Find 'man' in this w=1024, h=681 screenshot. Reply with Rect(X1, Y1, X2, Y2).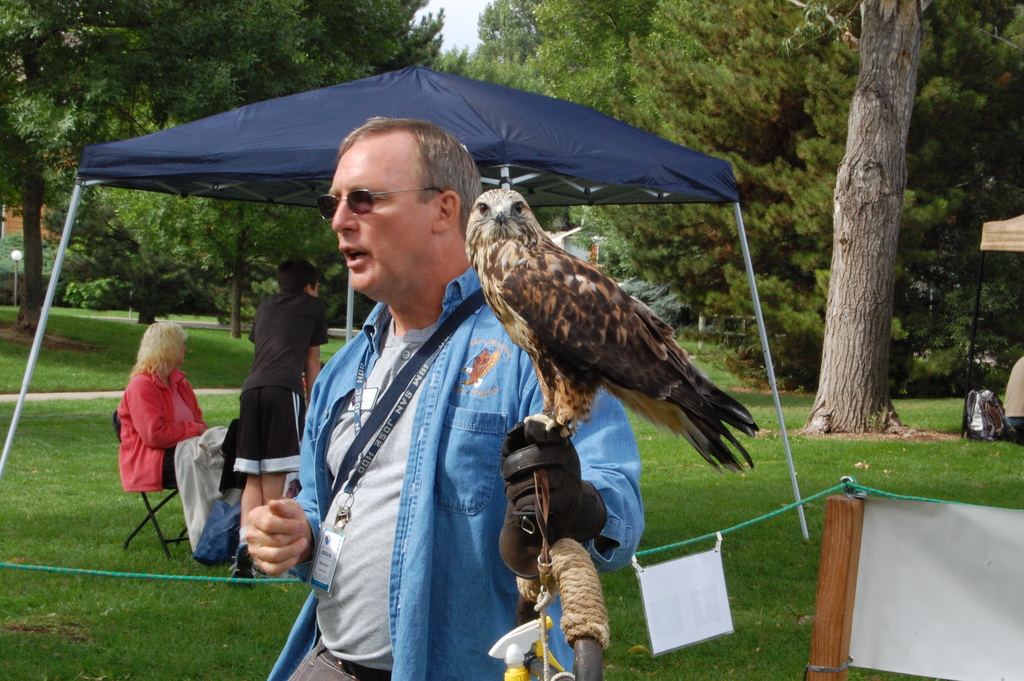
Rect(219, 250, 345, 582).
